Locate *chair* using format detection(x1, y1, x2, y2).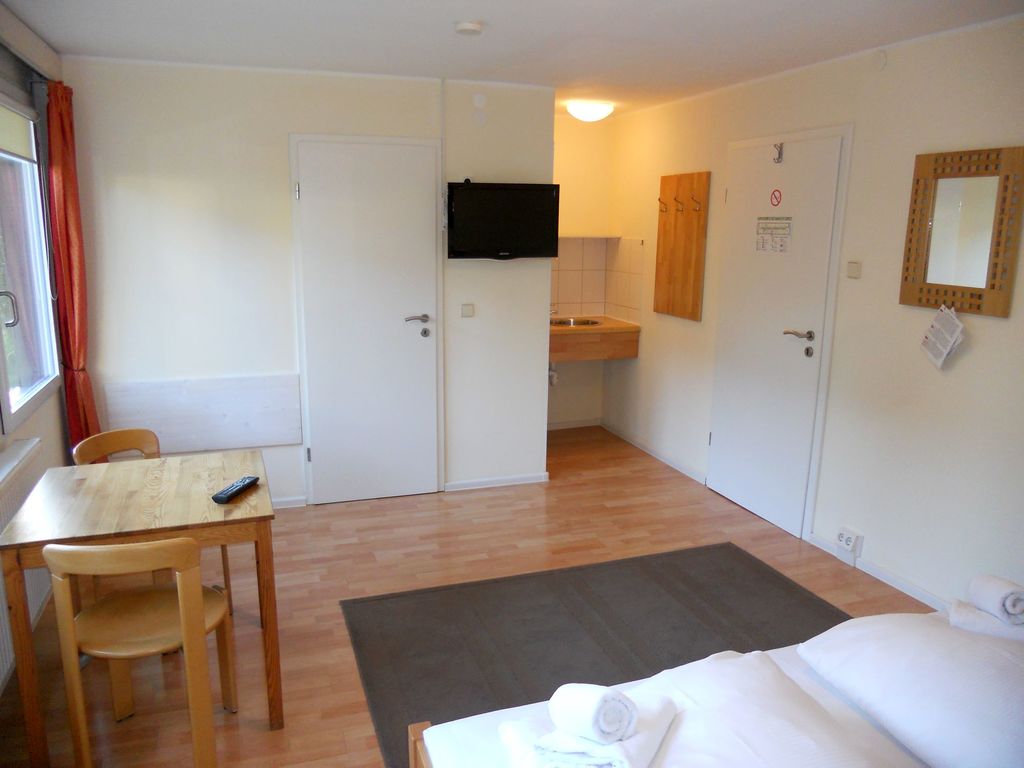
detection(73, 430, 172, 586).
